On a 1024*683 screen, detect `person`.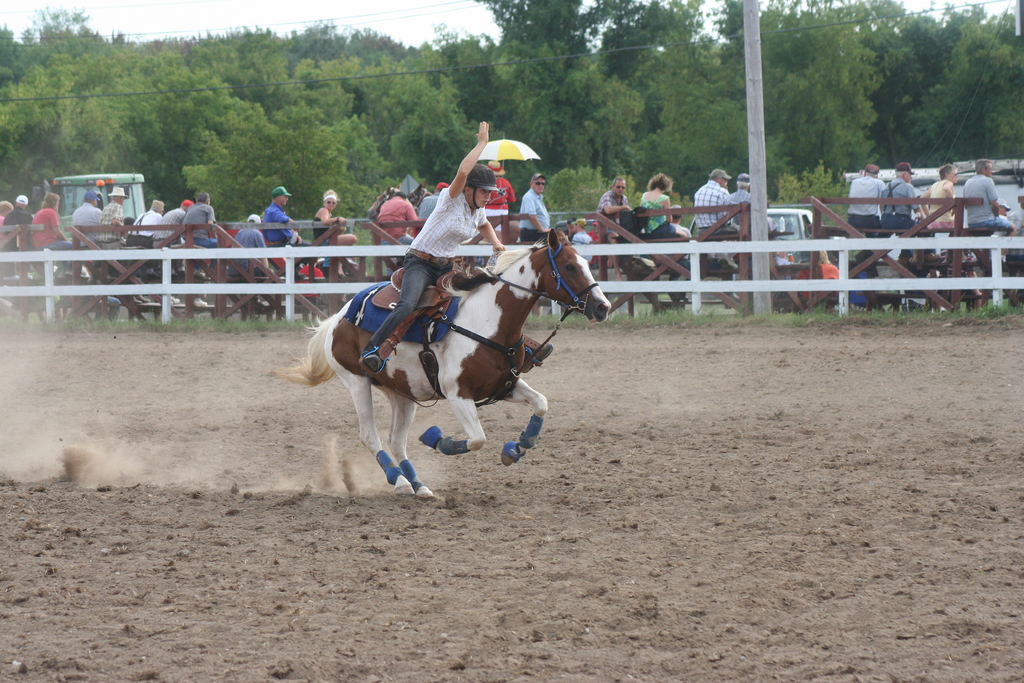
box(99, 187, 126, 252).
